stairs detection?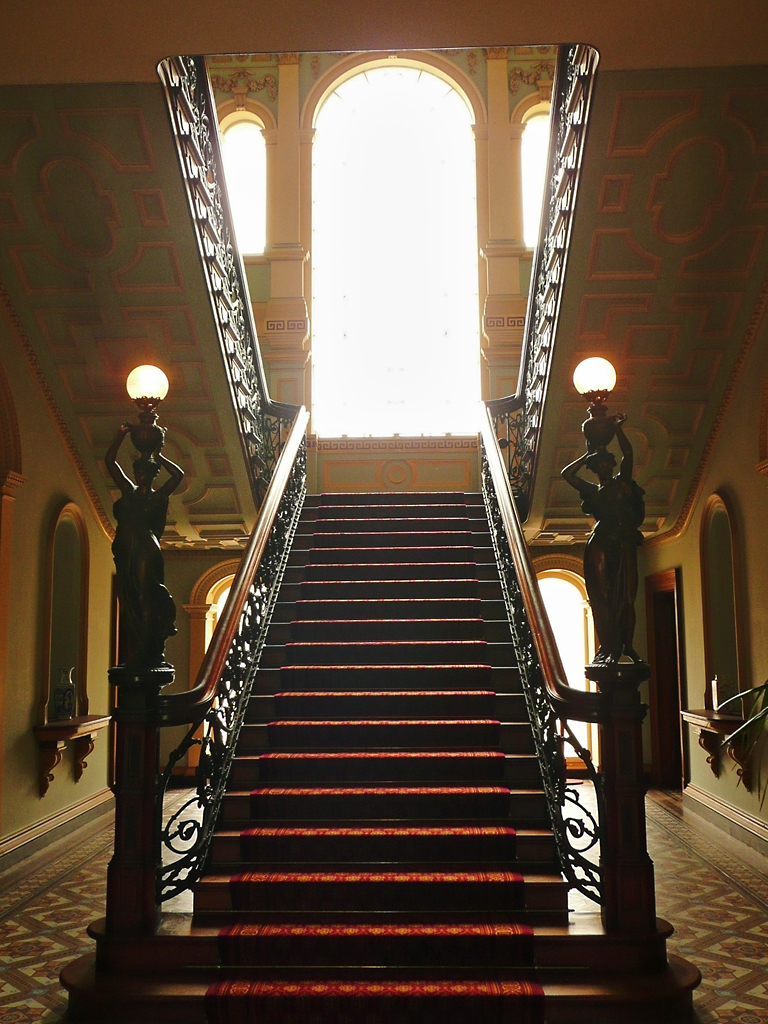
bbox=(55, 490, 706, 1017)
